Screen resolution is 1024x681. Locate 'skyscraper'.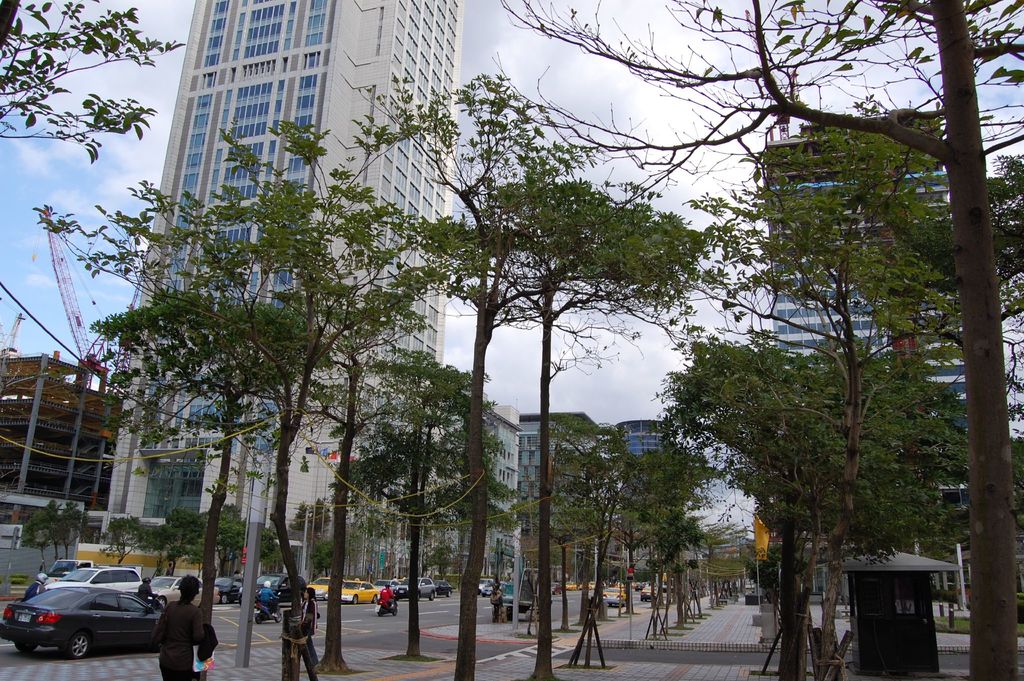
bbox=[623, 424, 689, 593].
